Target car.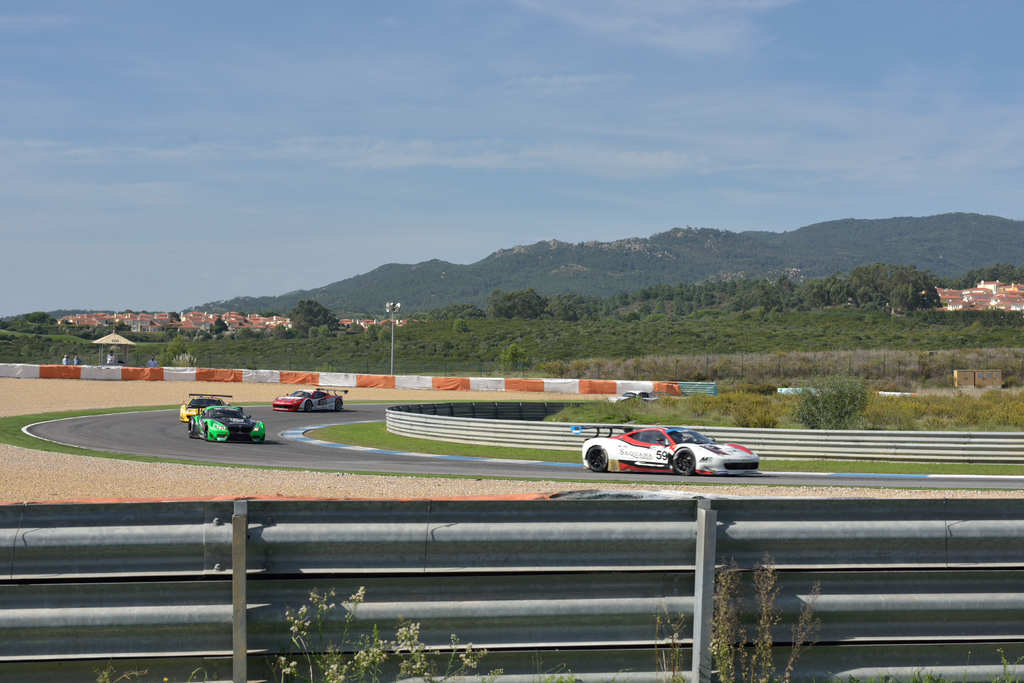
Target region: BBox(271, 386, 348, 414).
